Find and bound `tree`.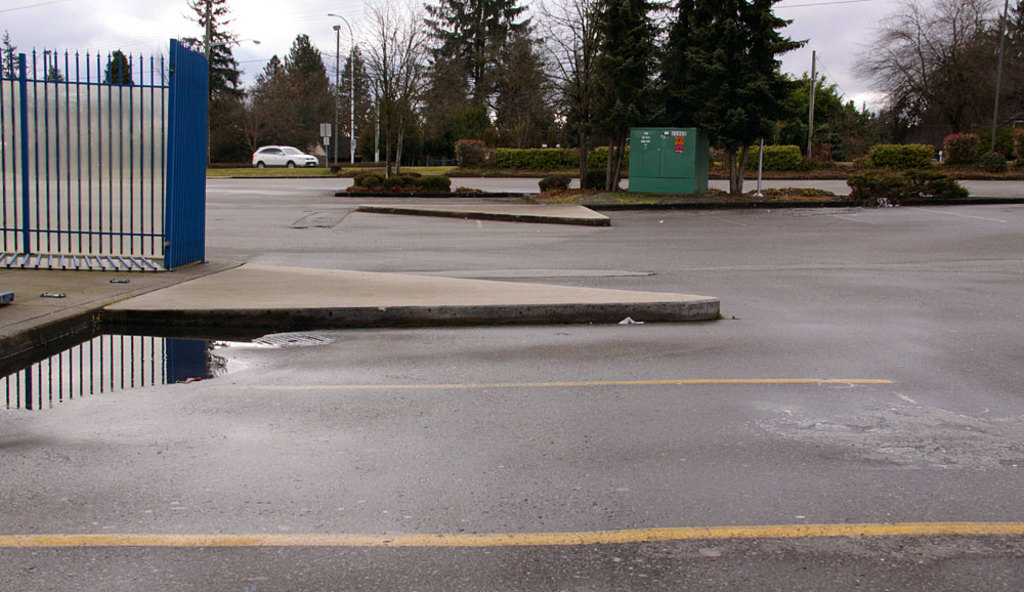
Bound: (left=283, top=28, right=341, bottom=139).
